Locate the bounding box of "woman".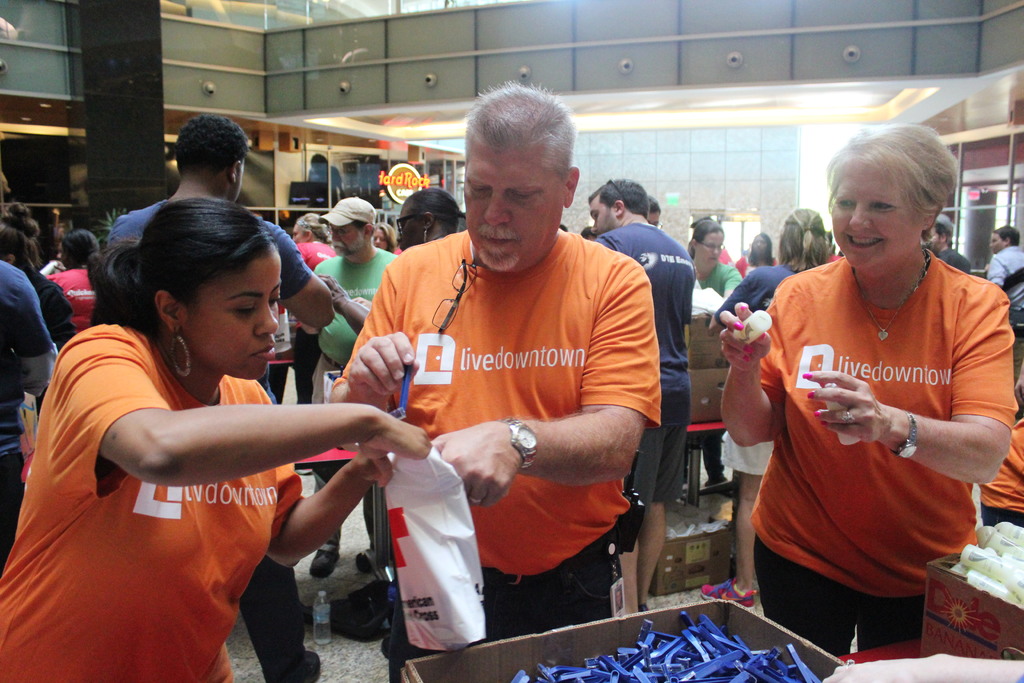
Bounding box: 330,186,465,334.
